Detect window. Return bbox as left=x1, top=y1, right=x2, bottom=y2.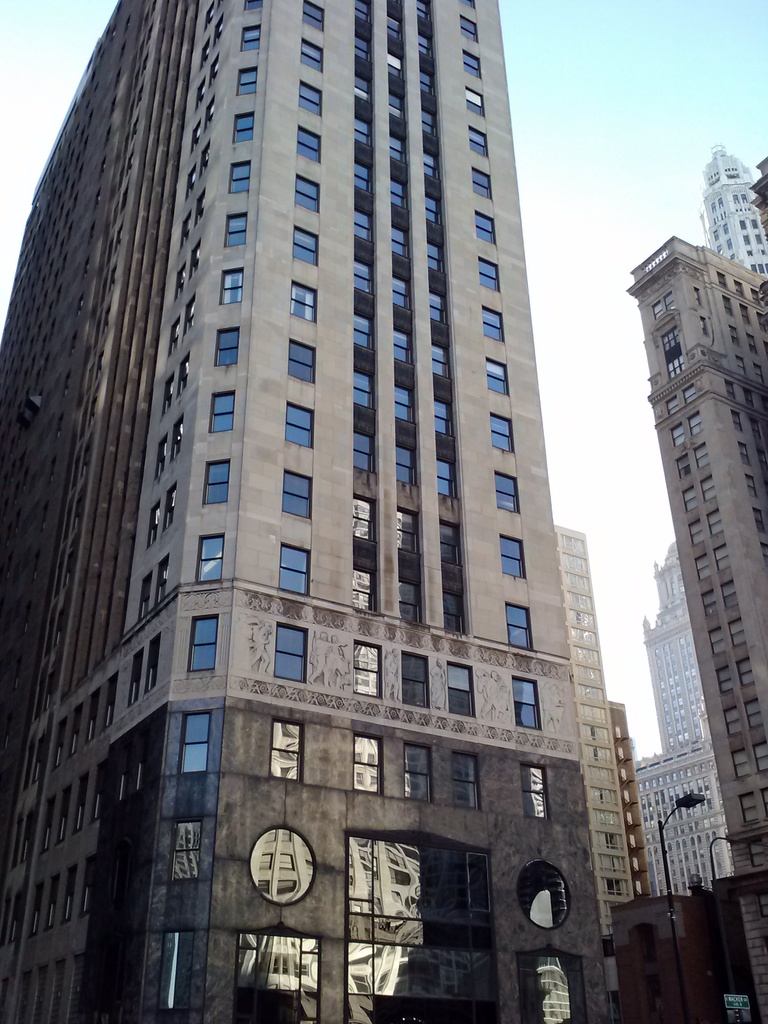
left=228, top=213, right=246, bottom=244.
